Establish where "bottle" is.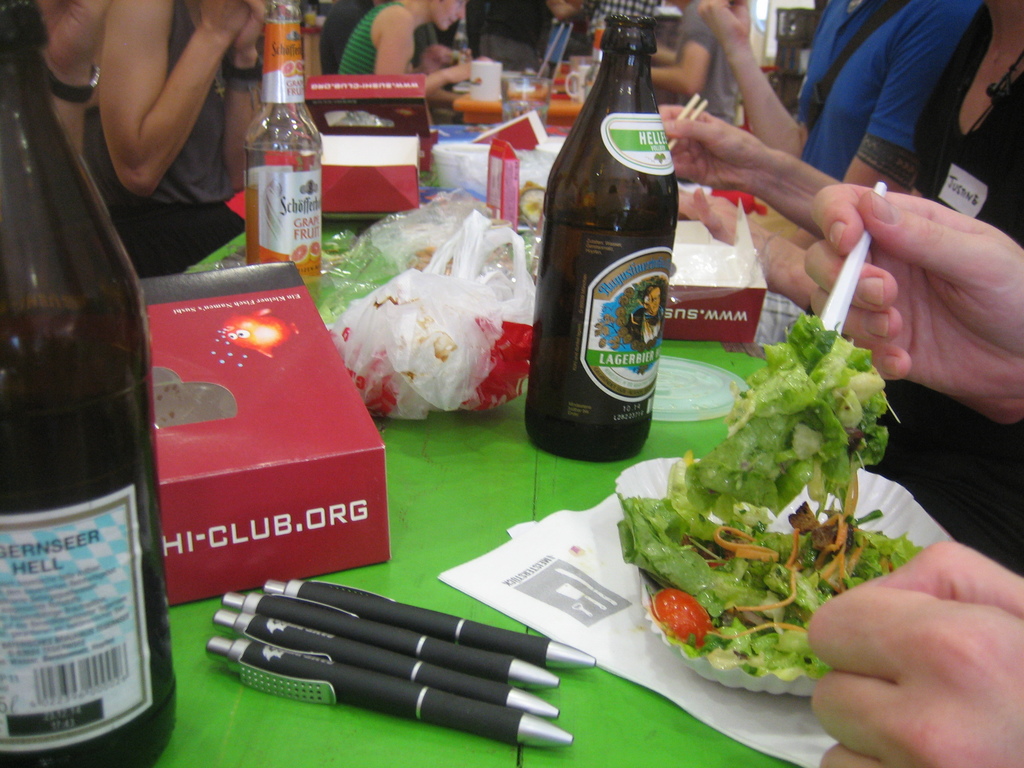
Established at bbox=(246, 0, 321, 282).
